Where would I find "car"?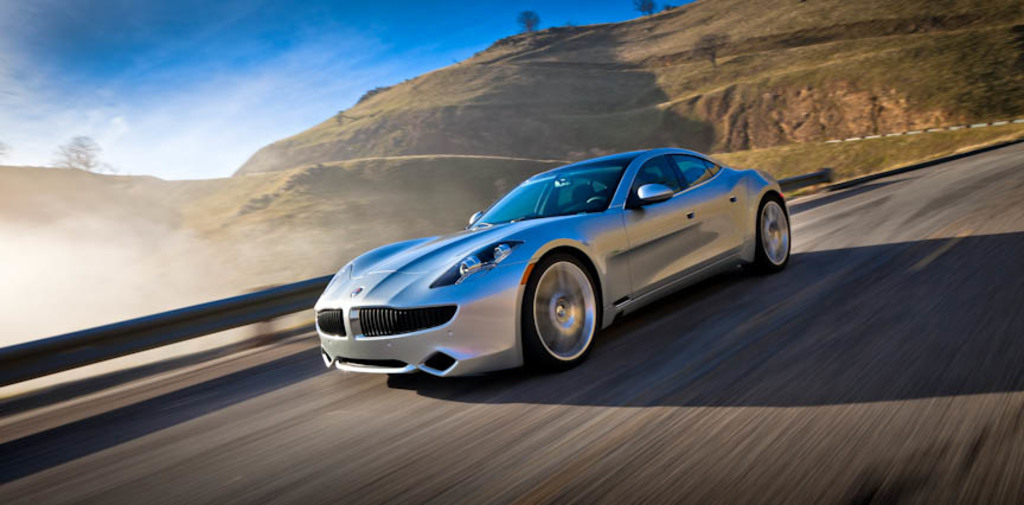
At {"left": 314, "top": 147, "right": 792, "bottom": 378}.
